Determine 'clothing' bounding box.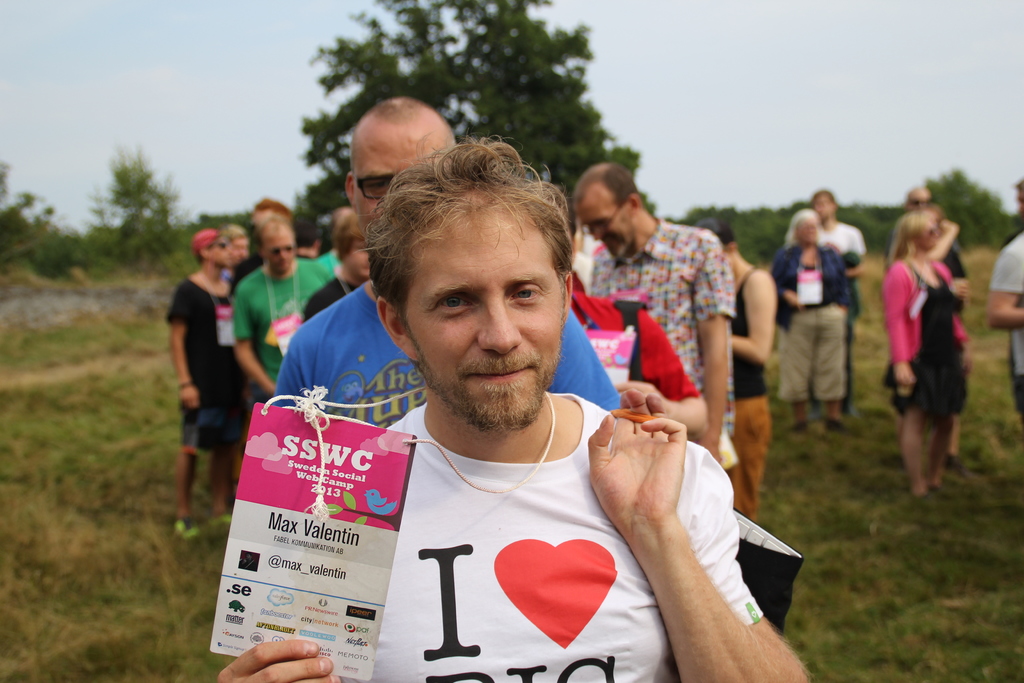
Determined: (left=577, top=218, right=726, bottom=456).
